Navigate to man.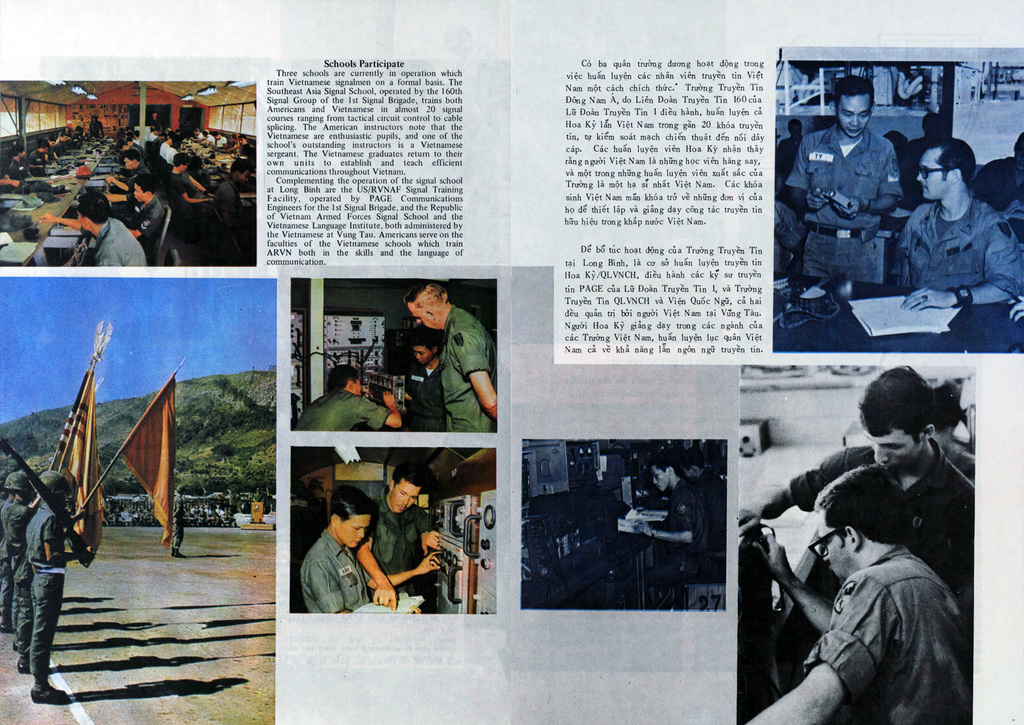
Navigation target: [410,329,444,428].
